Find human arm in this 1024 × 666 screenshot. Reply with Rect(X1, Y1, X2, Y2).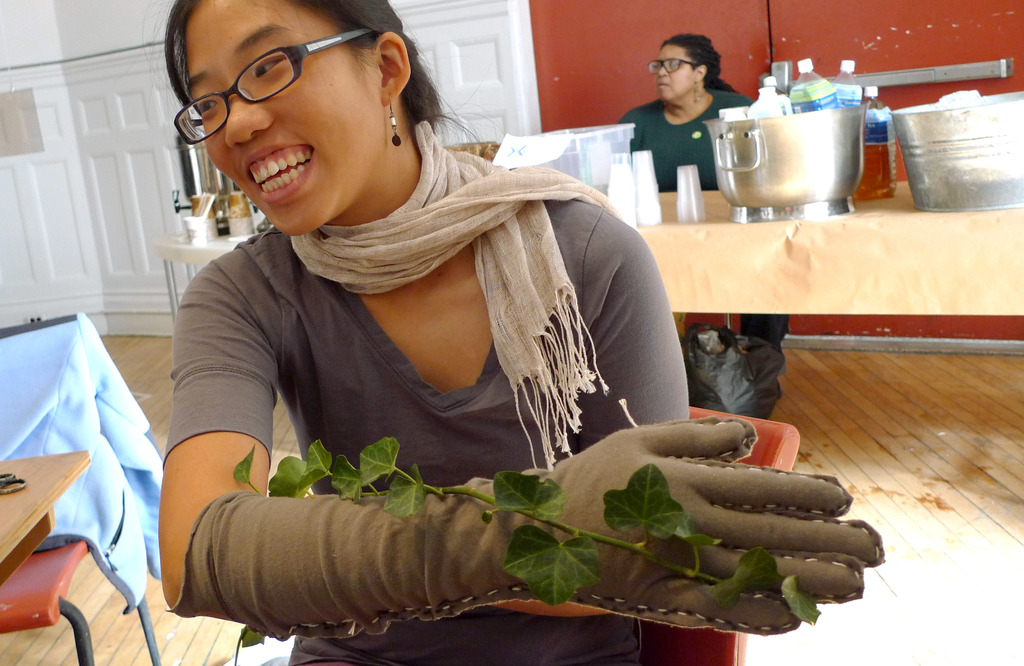
Rect(152, 260, 884, 647).
